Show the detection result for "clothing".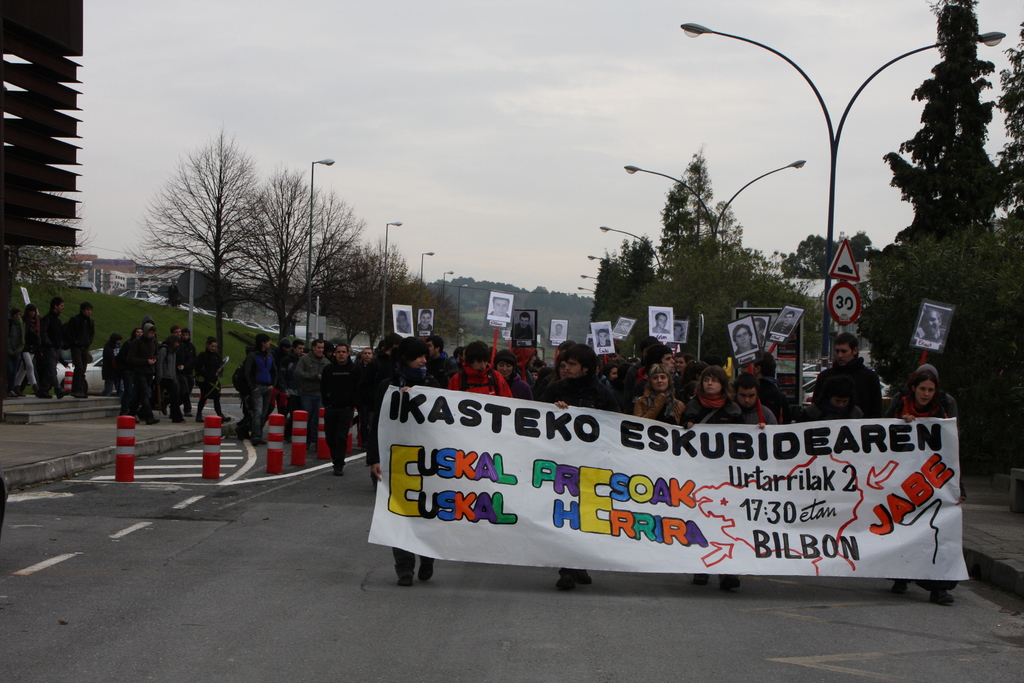
(890,375,959,418).
